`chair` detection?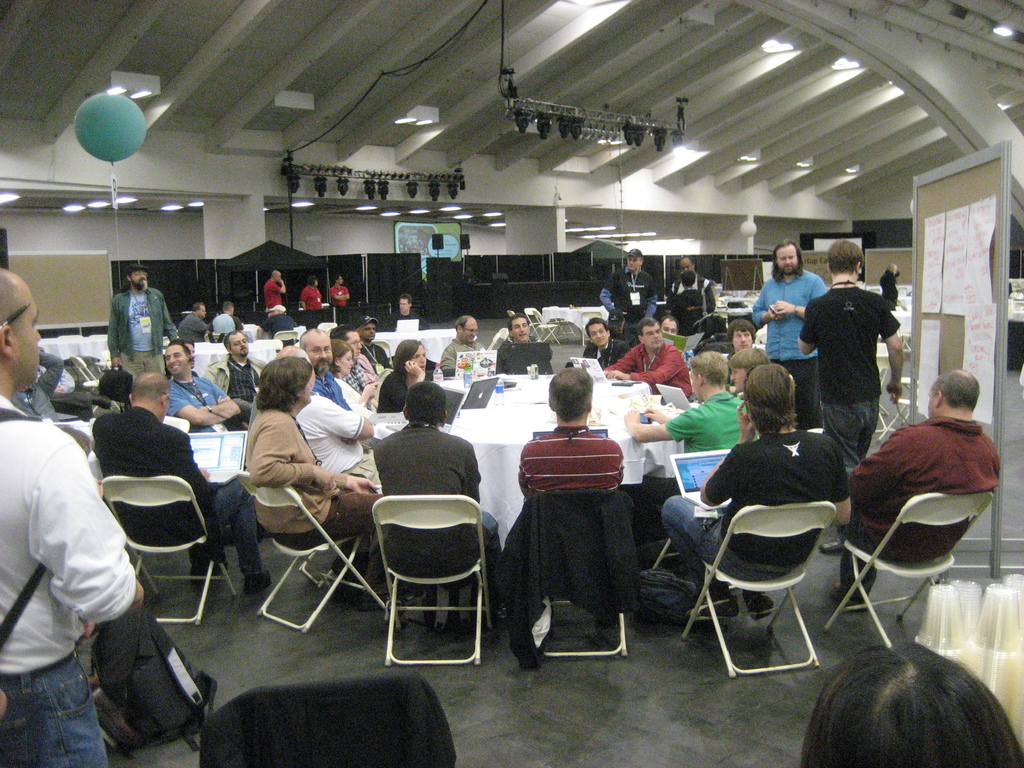
{"left": 821, "top": 495, "right": 996, "bottom": 651}
